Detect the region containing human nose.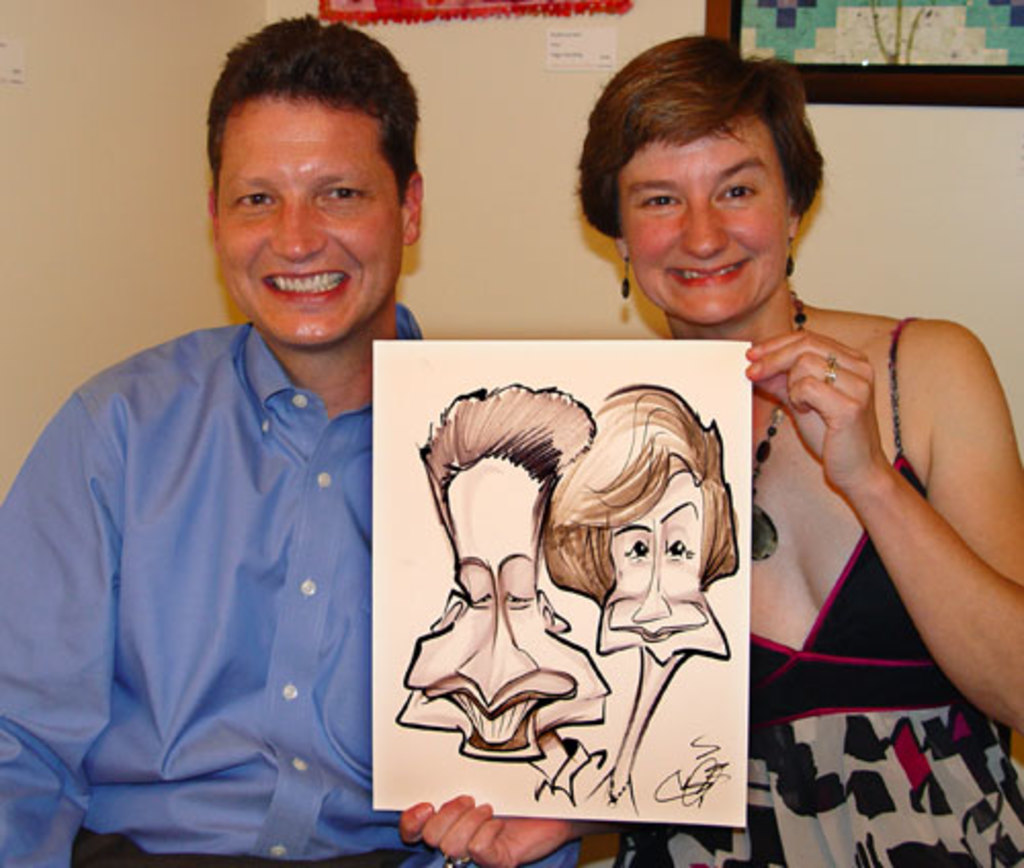
<region>272, 190, 324, 260</region>.
